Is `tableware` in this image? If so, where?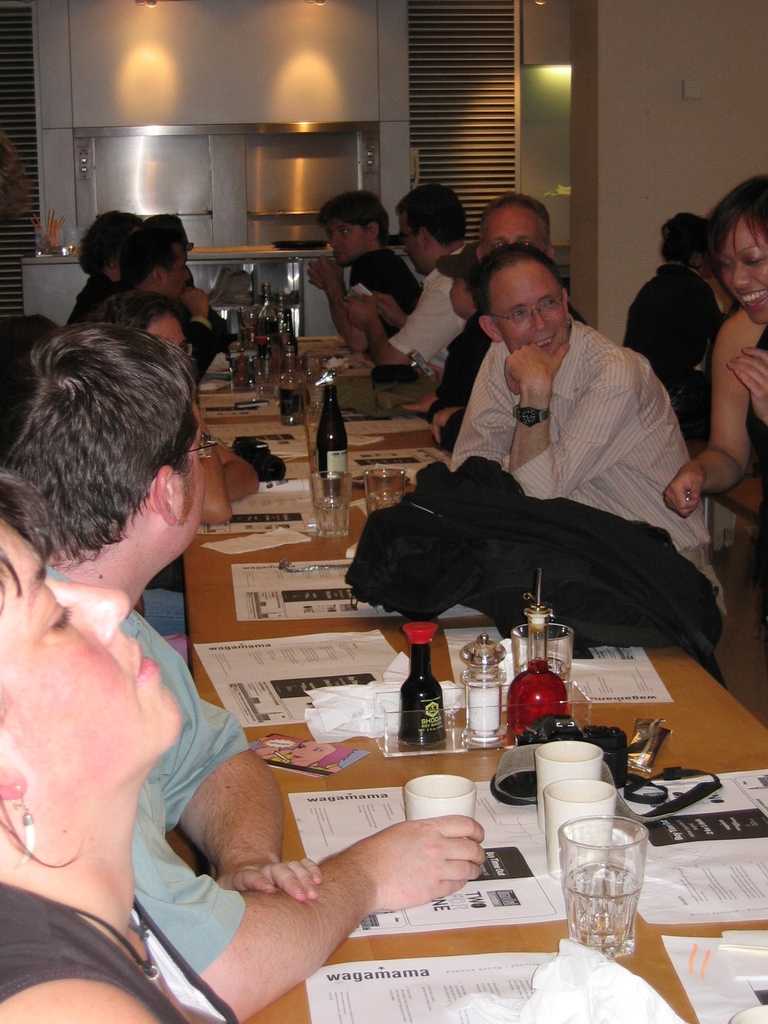
Yes, at {"x1": 362, "y1": 464, "x2": 408, "y2": 504}.
